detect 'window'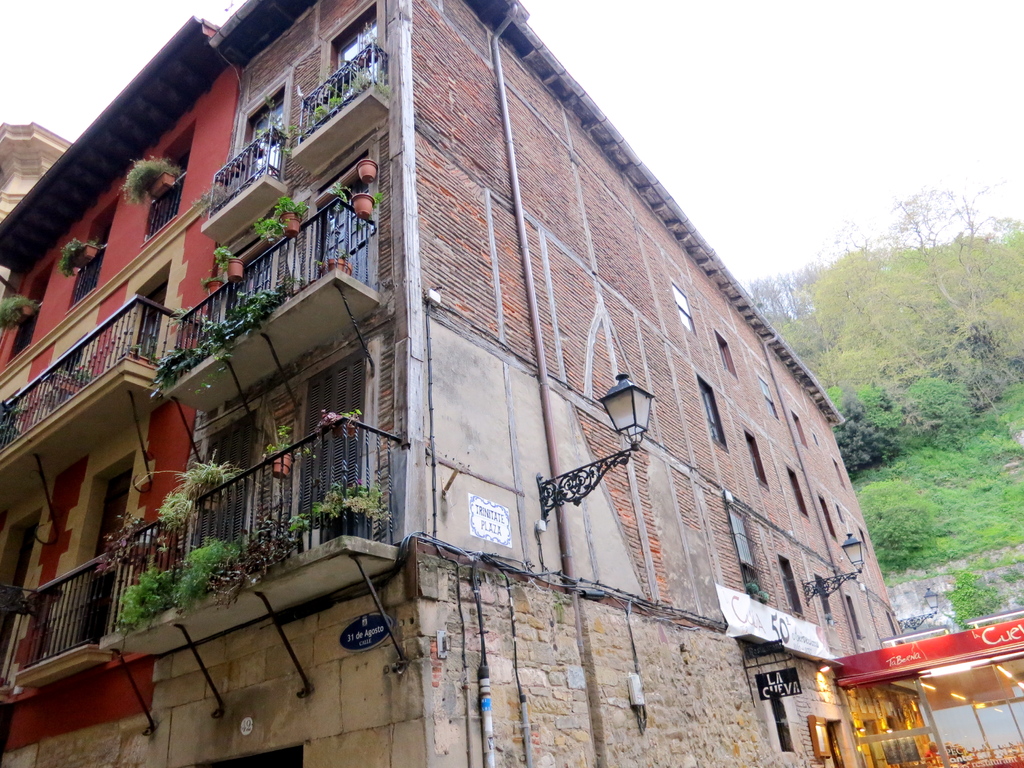
select_region(847, 593, 865, 642)
